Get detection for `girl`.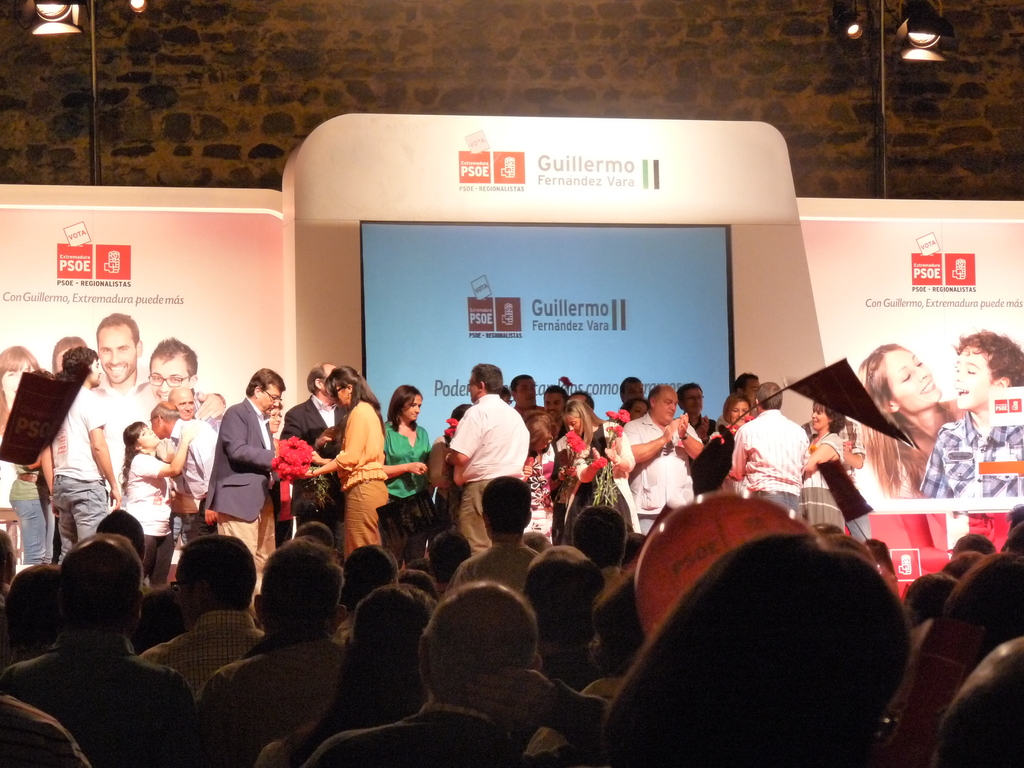
Detection: Rect(125, 421, 193, 590).
